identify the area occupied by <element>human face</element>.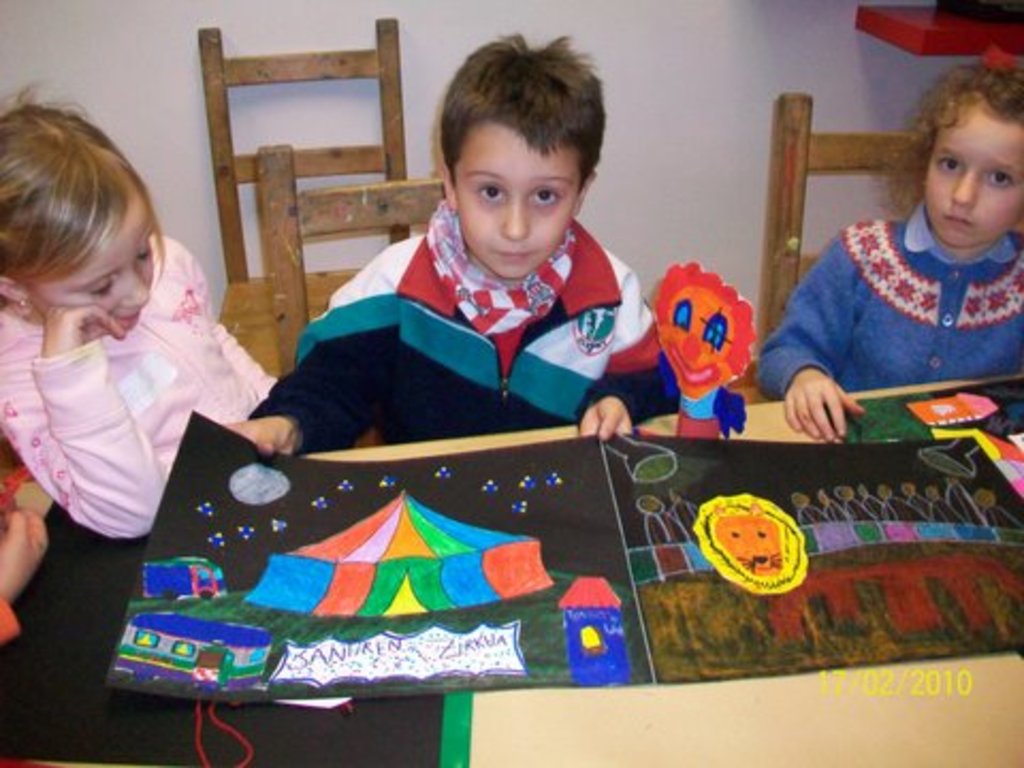
Area: (x1=23, y1=198, x2=158, y2=331).
